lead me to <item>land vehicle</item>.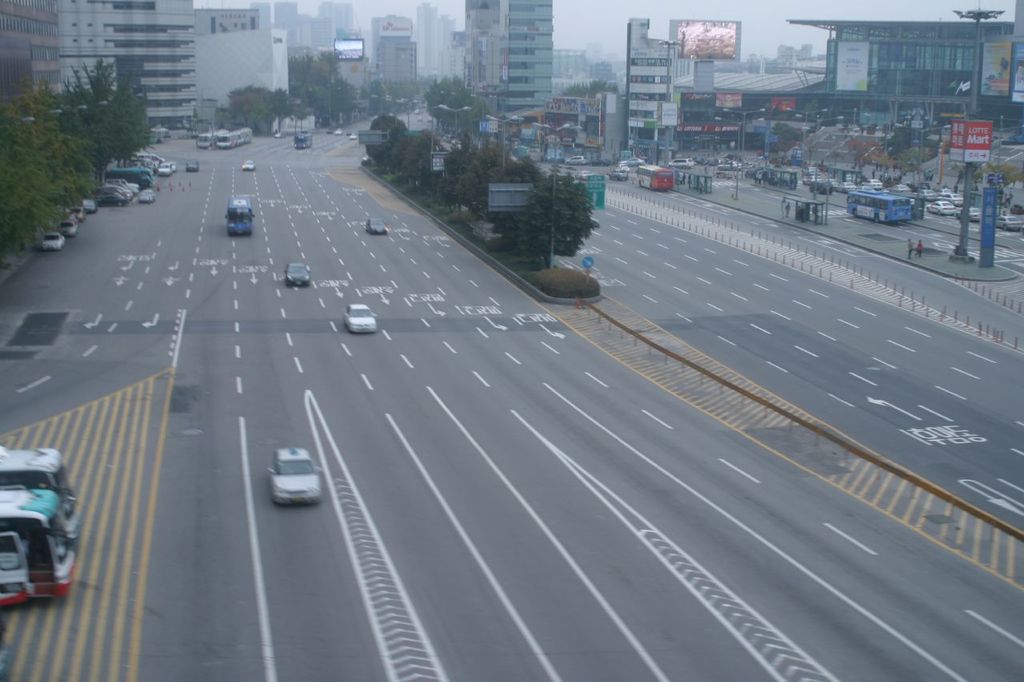
Lead to (left=846, top=189, right=910, bottom=225).
